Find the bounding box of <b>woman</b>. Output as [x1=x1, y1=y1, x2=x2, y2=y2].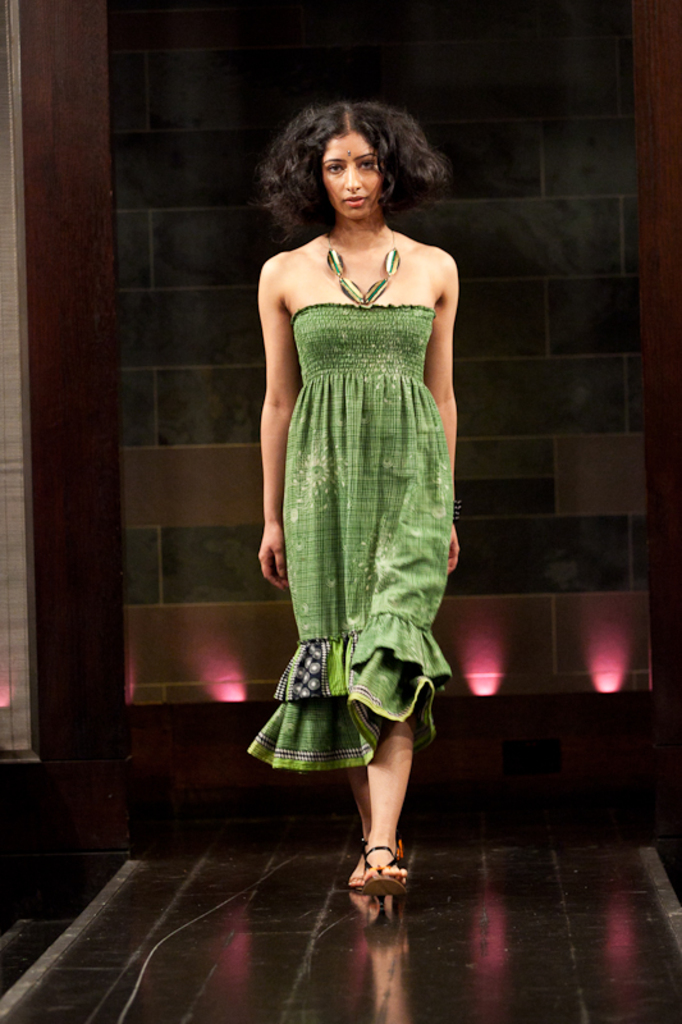
[x1=244, y1=104, x2=459, y2=900].
